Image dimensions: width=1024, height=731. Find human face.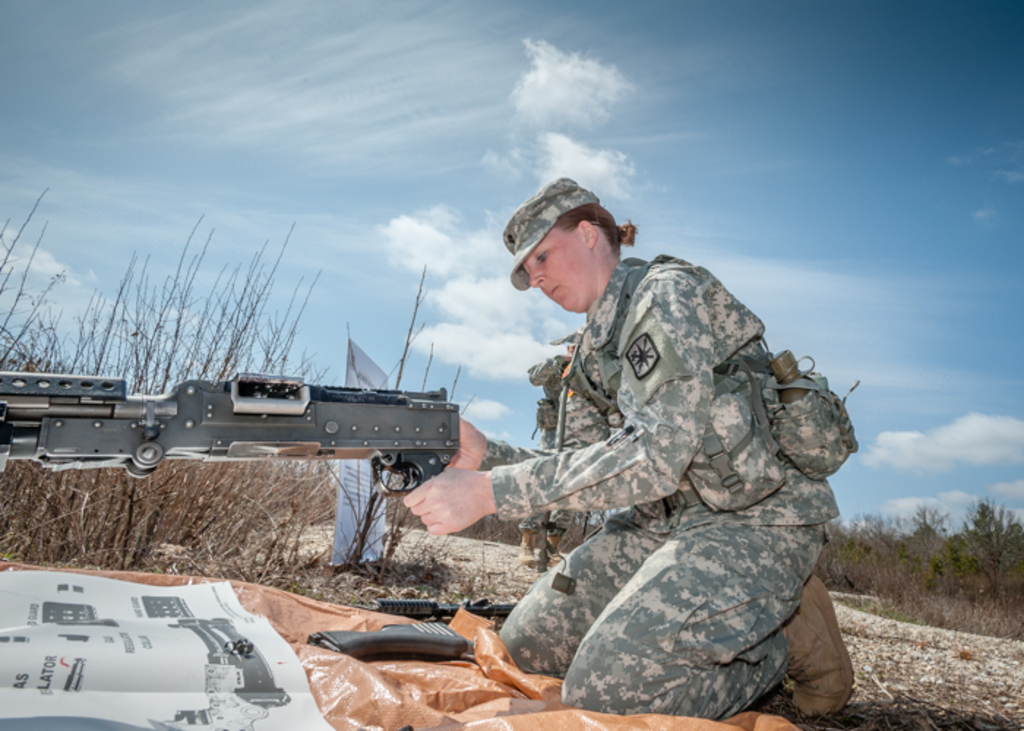
(left=522, top=230, right=582, bottom=311).
